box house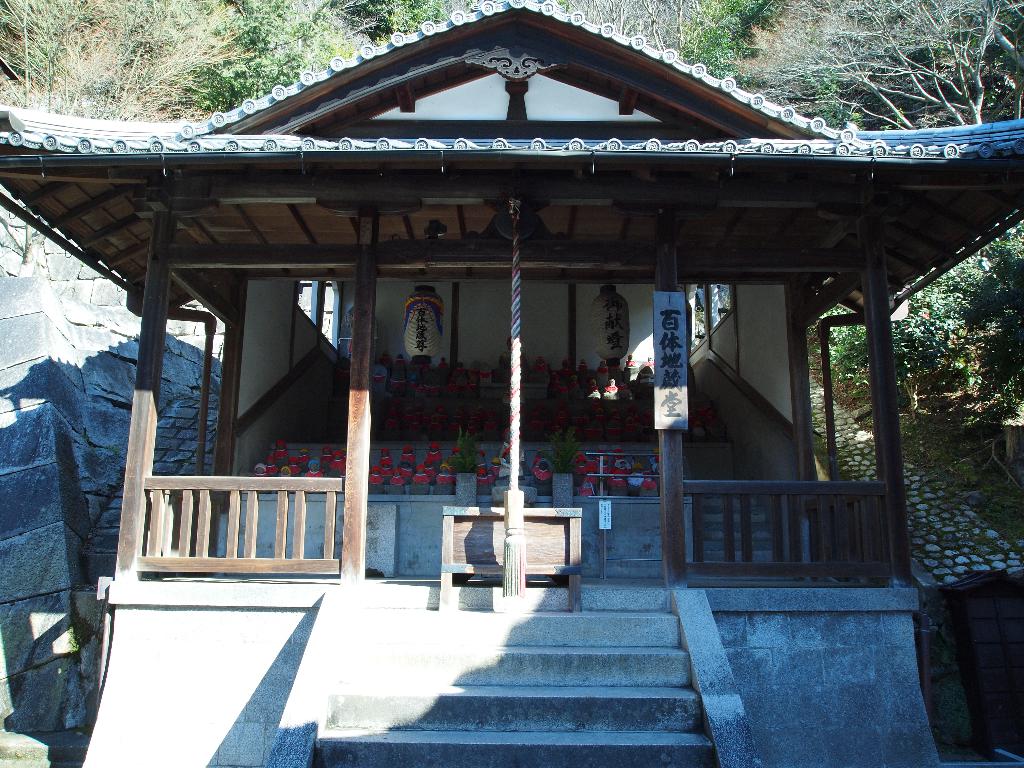
bbox=(0, 0, 1023, 767)
